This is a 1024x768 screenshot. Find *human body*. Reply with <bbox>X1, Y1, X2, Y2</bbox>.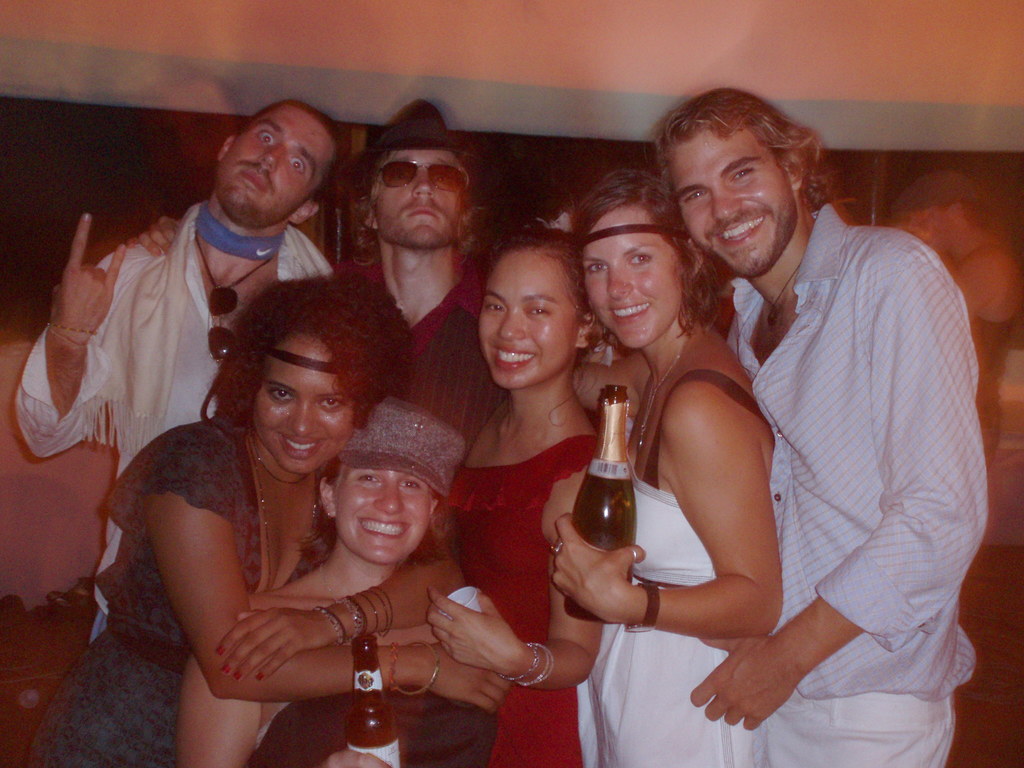
<bbox>545, 321, 789, 767</bbox>.
